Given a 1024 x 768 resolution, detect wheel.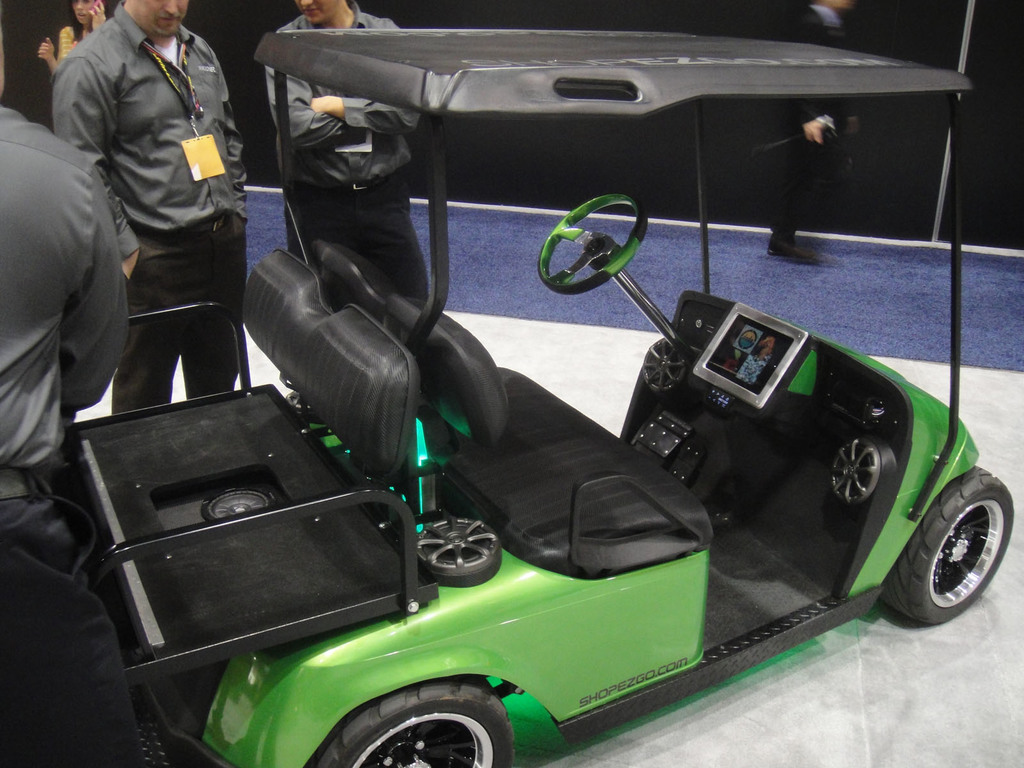
x1=900, y1=458, x2=1018, y2=627.
